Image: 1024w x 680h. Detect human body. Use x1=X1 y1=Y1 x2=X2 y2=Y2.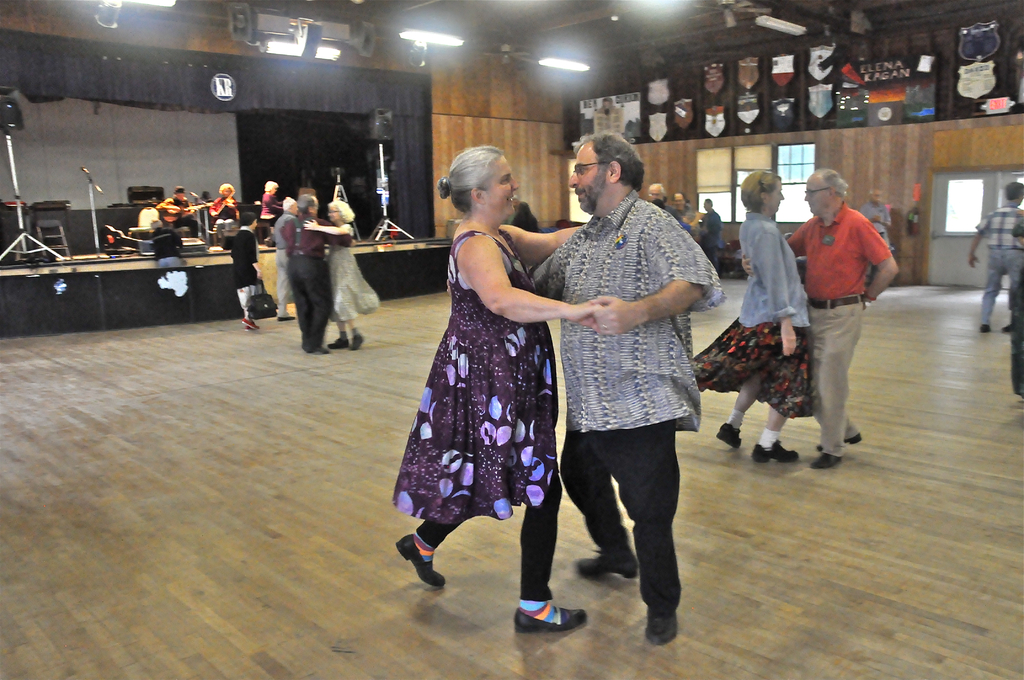
x1=273 y1=208 x2=294 y2=318.
